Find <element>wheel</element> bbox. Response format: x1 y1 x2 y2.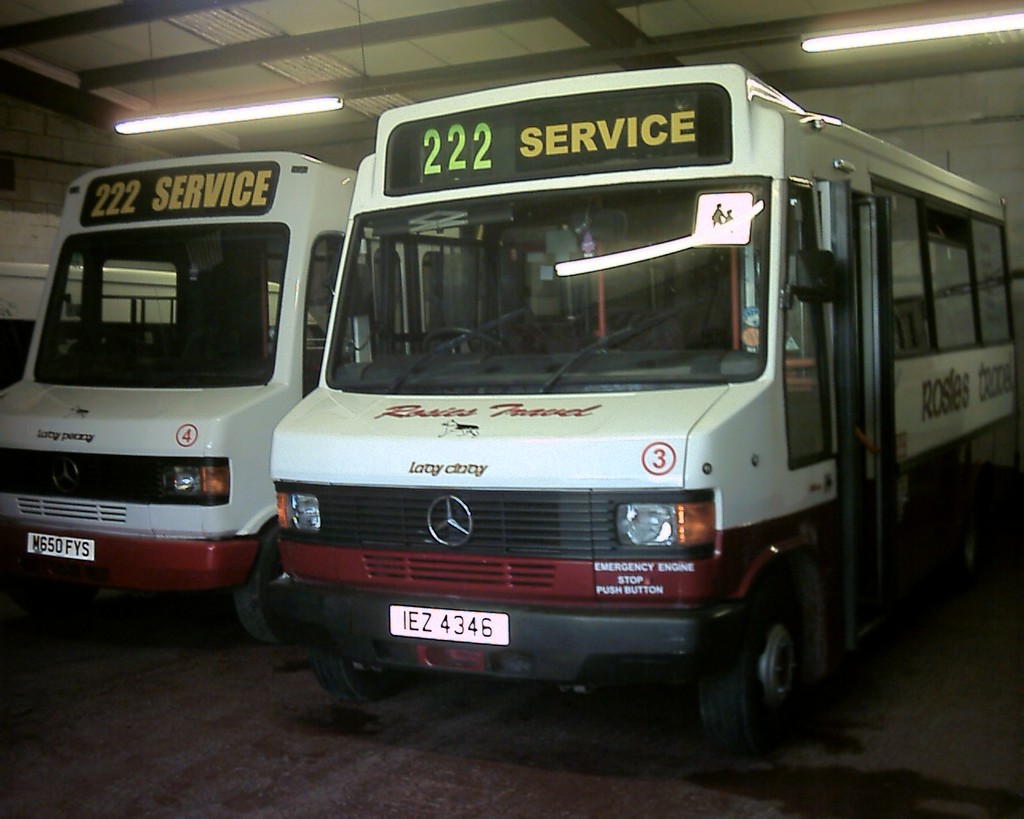
700 575 801 762.
